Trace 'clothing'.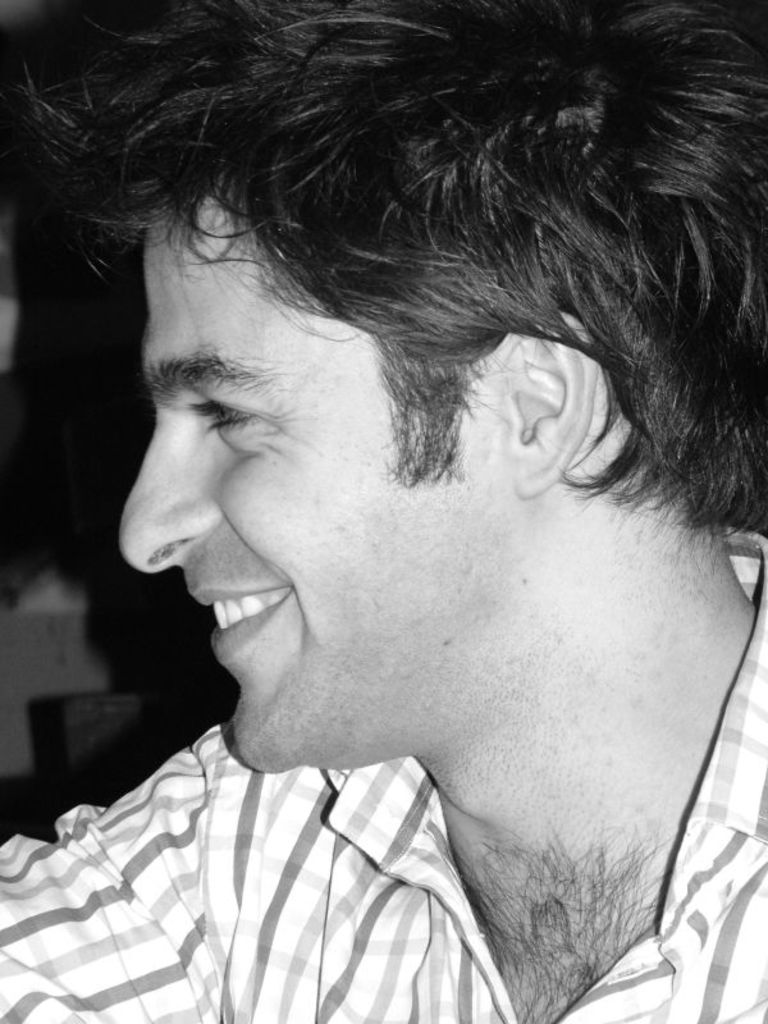
Traced to 0,520,767,1023.
